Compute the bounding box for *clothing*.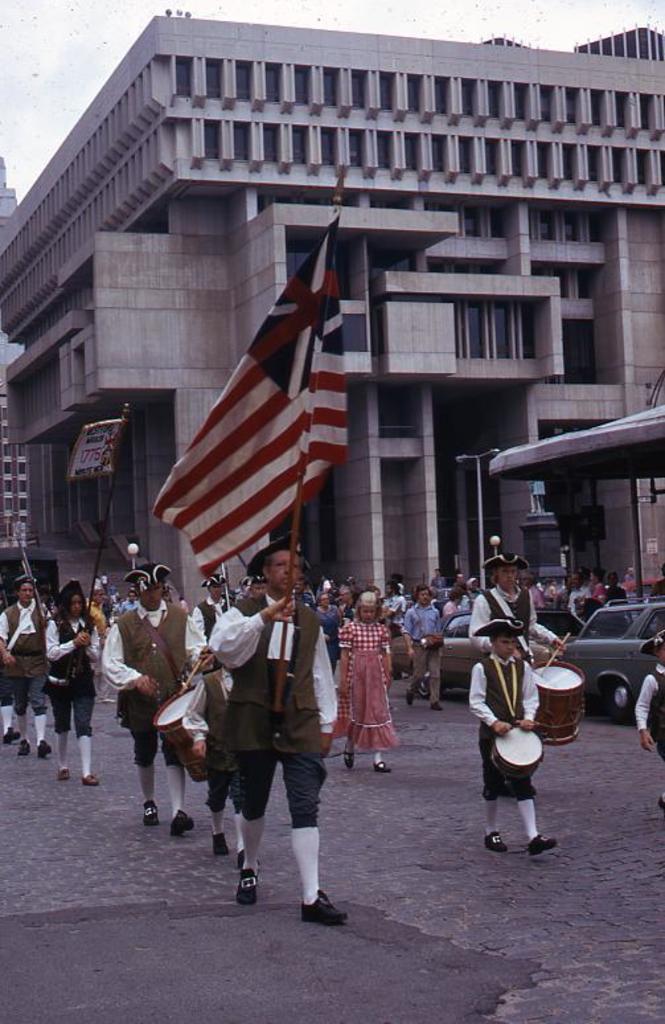
locate(473, 573, 537, 648).
